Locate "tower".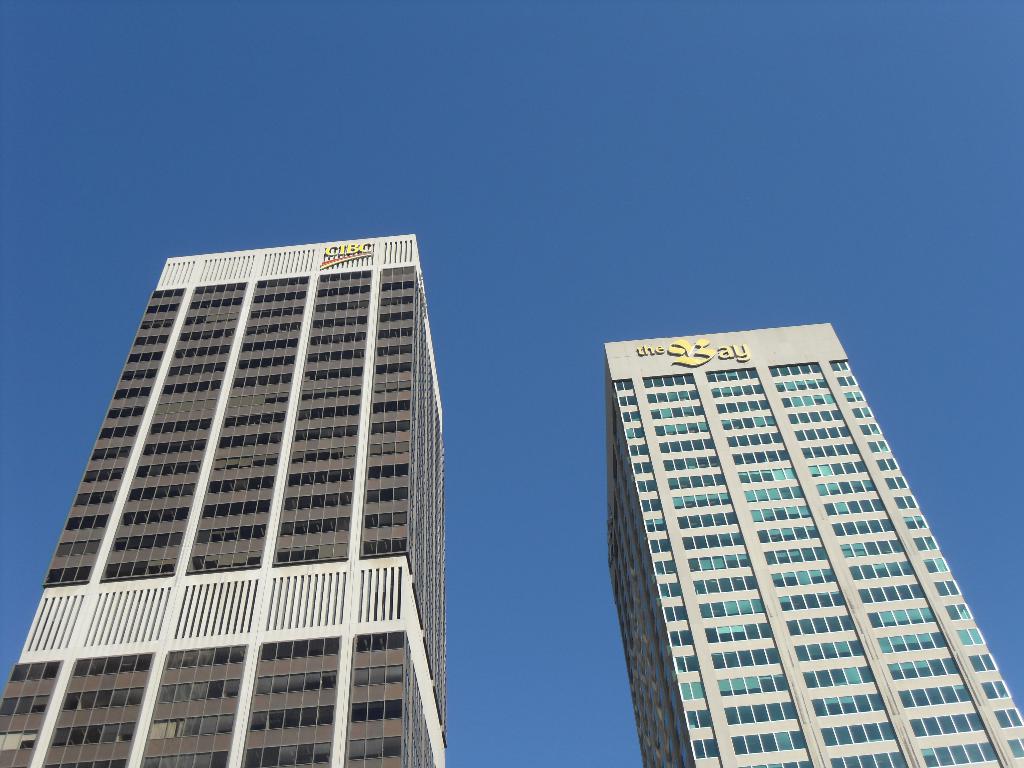
Bounding box: BBox(5, 206, 471, 726).
